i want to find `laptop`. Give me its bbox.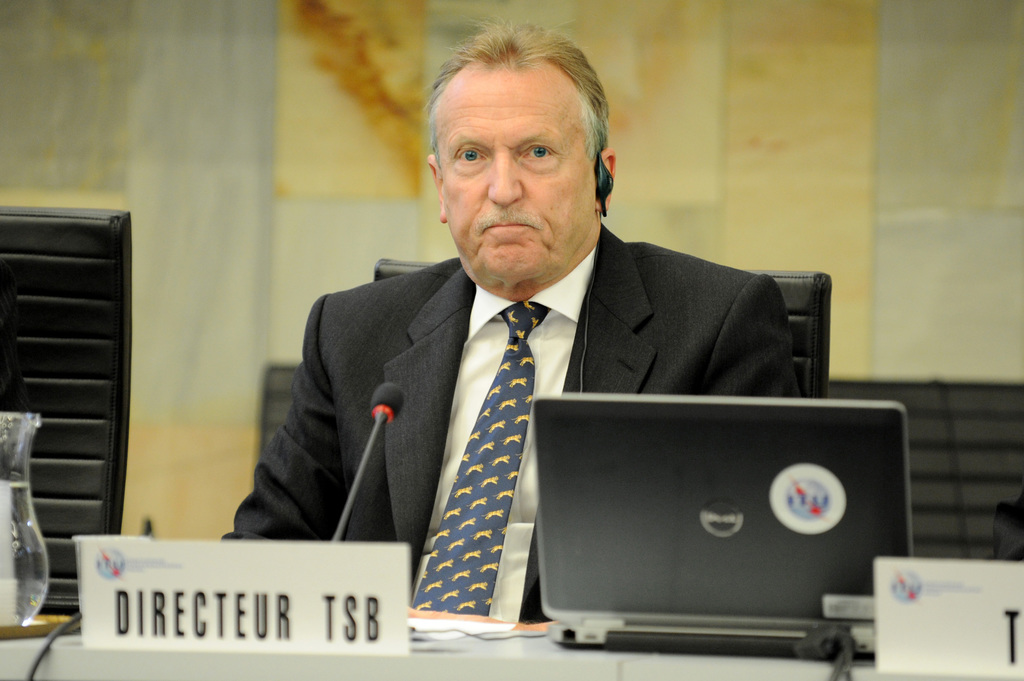
rect(529, 392, 906, 662).
